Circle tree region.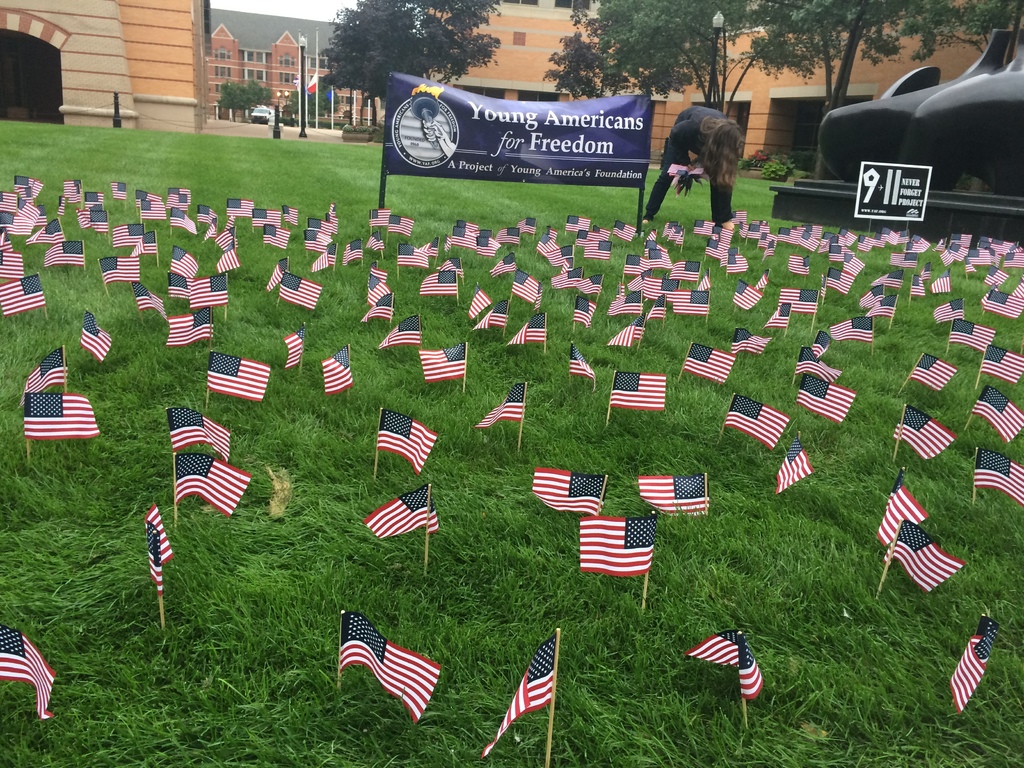
Region: (217, 81, 255, 123).
